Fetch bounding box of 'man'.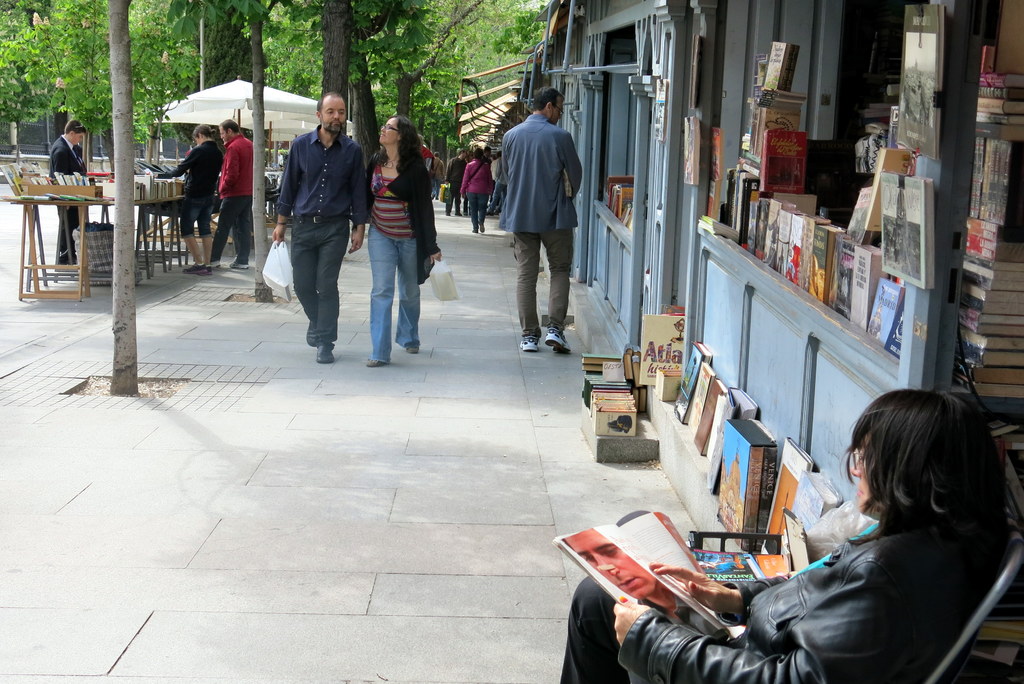
Bbox: (207,116,254,268).
